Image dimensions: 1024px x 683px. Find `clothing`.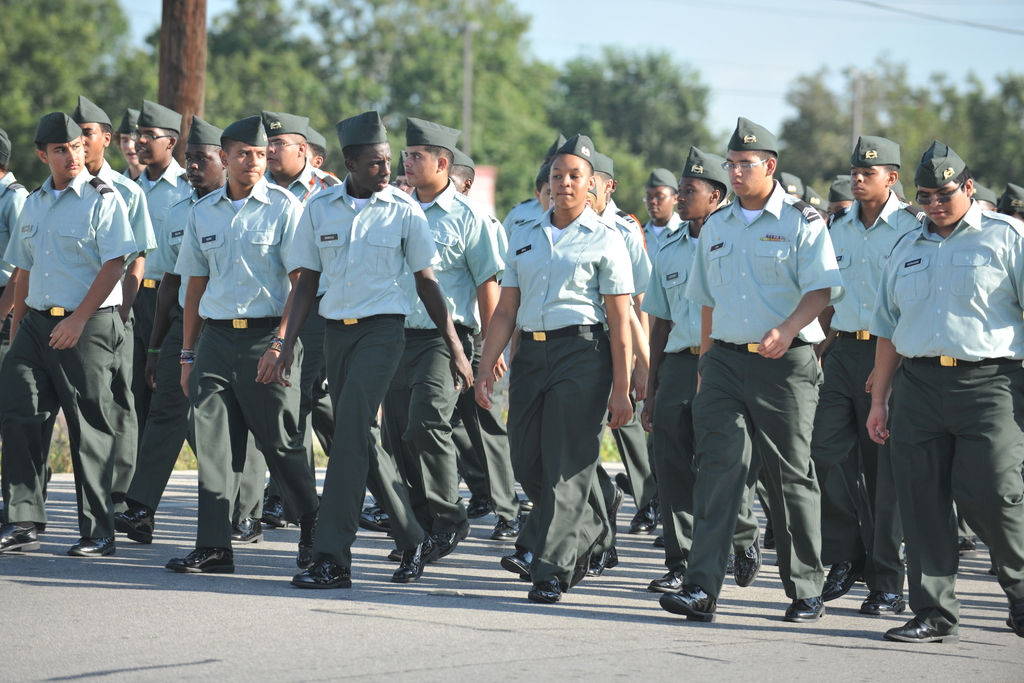
BBox(636, 217, 772, 573).
